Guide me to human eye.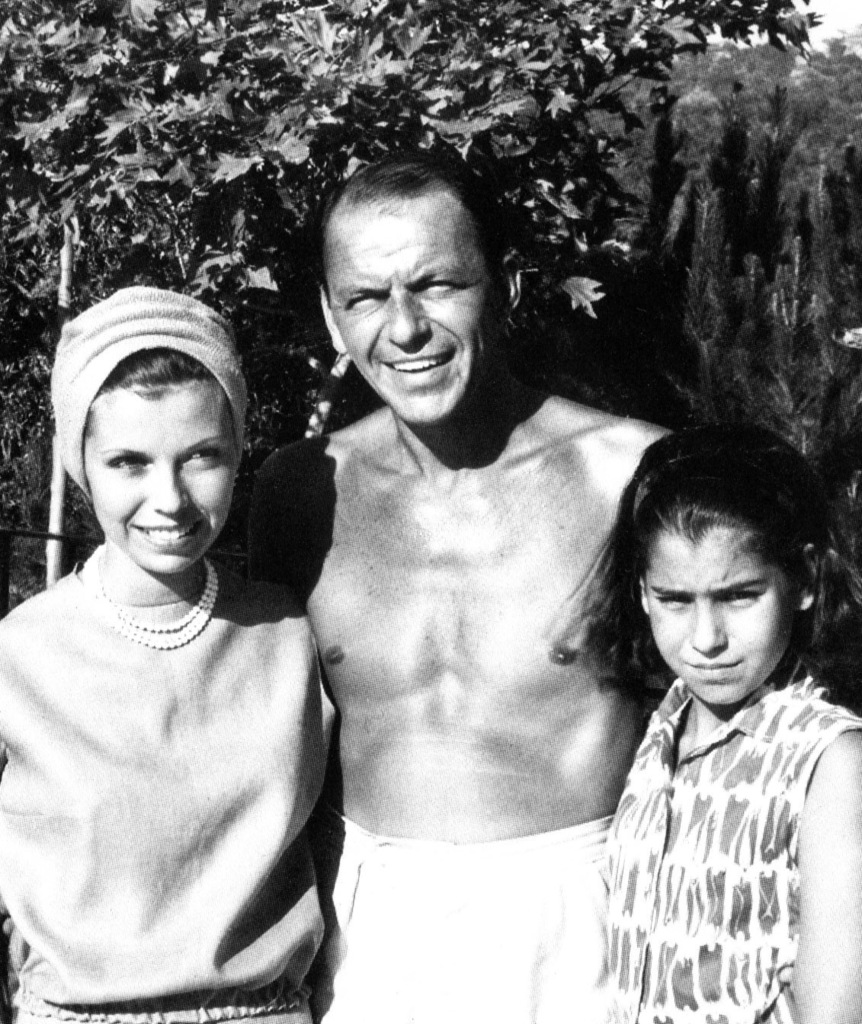
Guidance: [344, 289, 384, 312].
